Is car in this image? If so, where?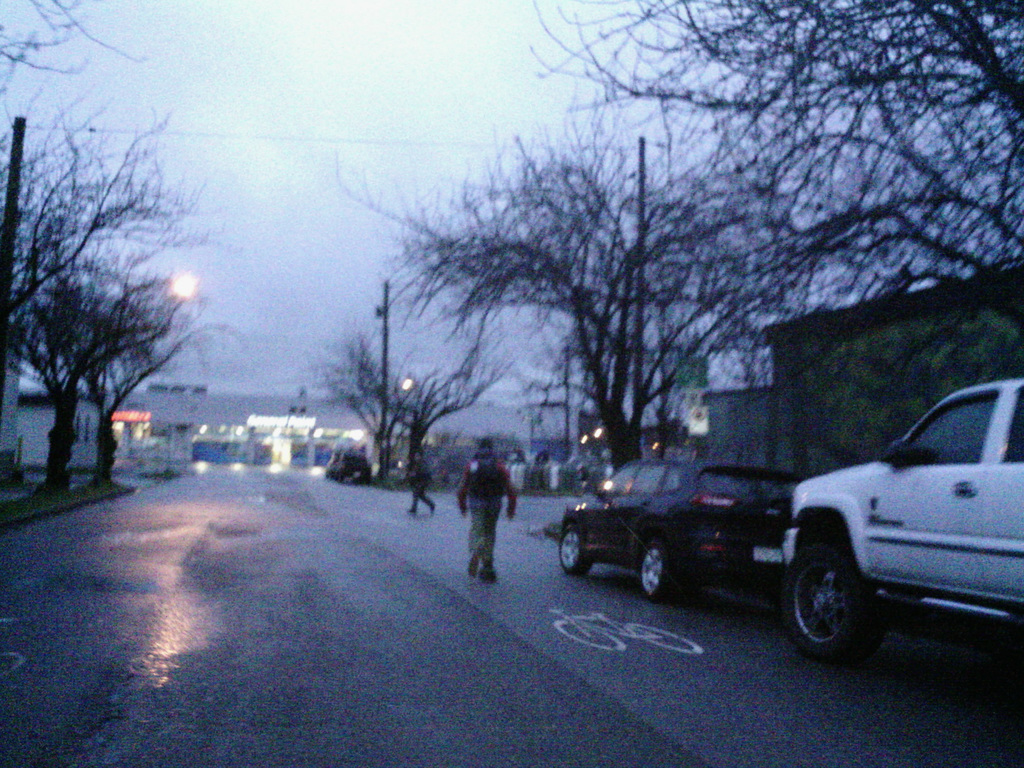
Yes, at locate(324, 452, 351, 481).
